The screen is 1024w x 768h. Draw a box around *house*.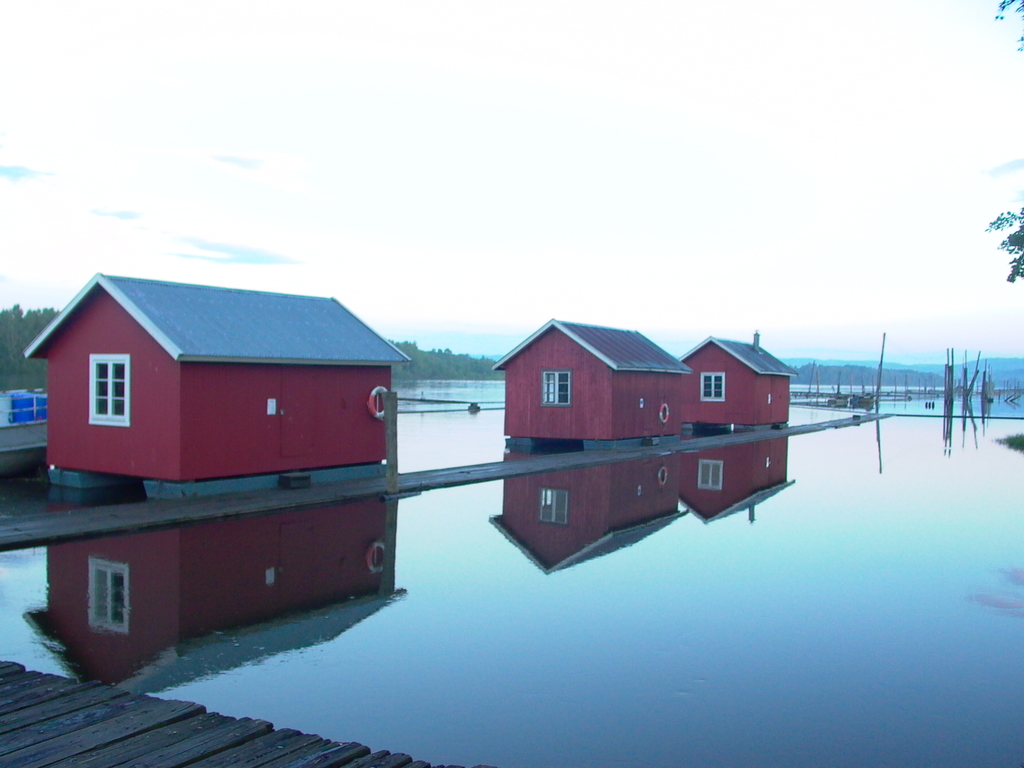
[x1=22, y1=275, x2=412, y2=500].
